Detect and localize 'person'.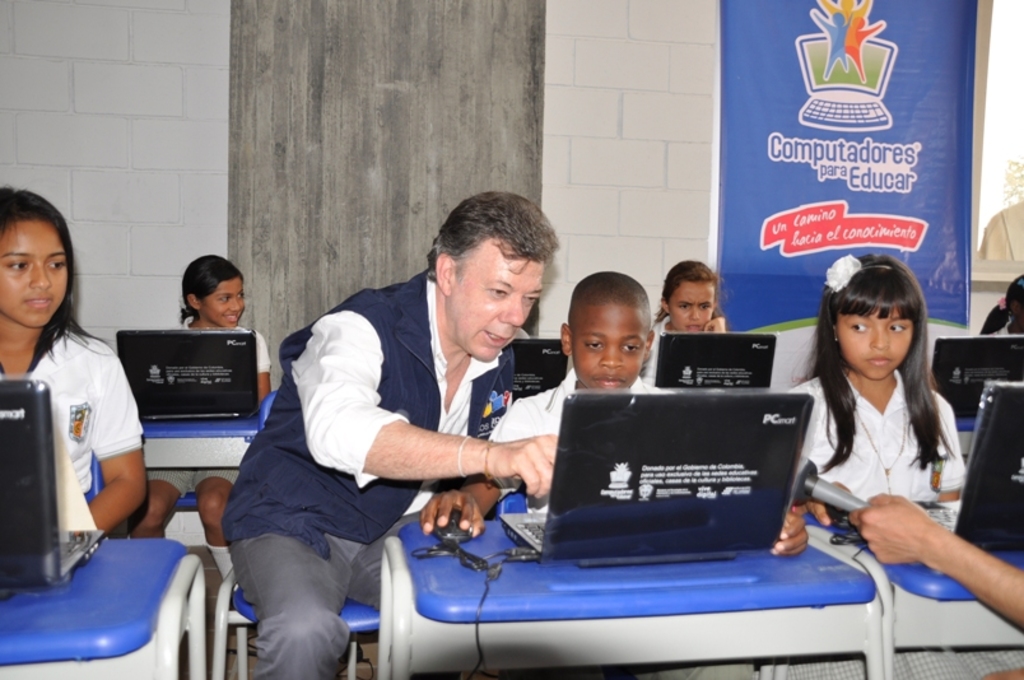
Localized at rect(643, 260, 723, 386).
